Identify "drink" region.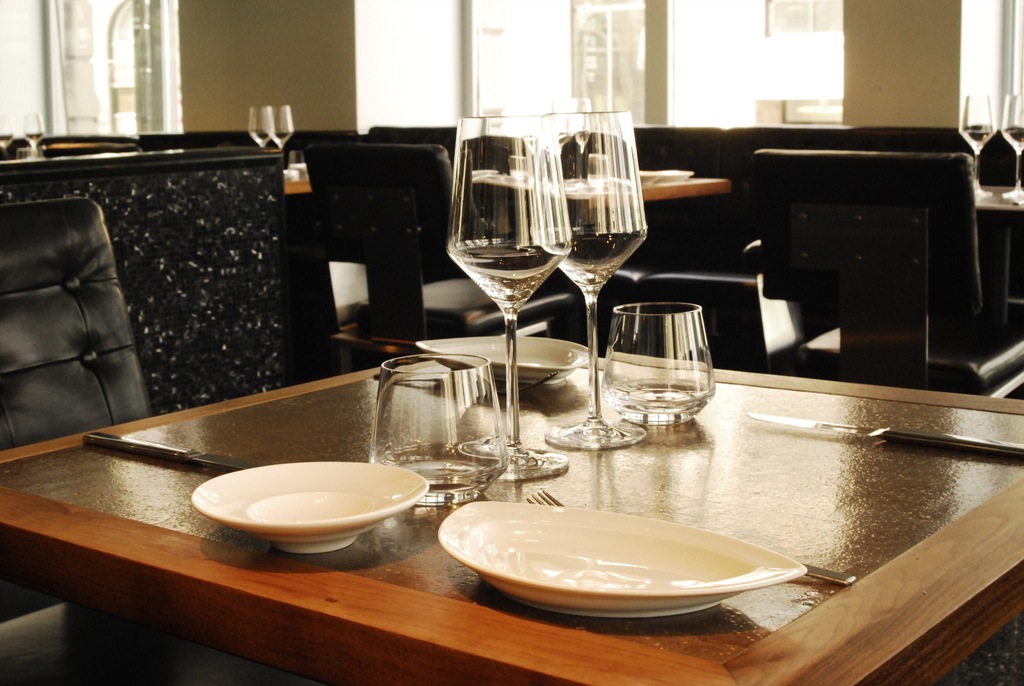
Region: 22/133/45/146.
